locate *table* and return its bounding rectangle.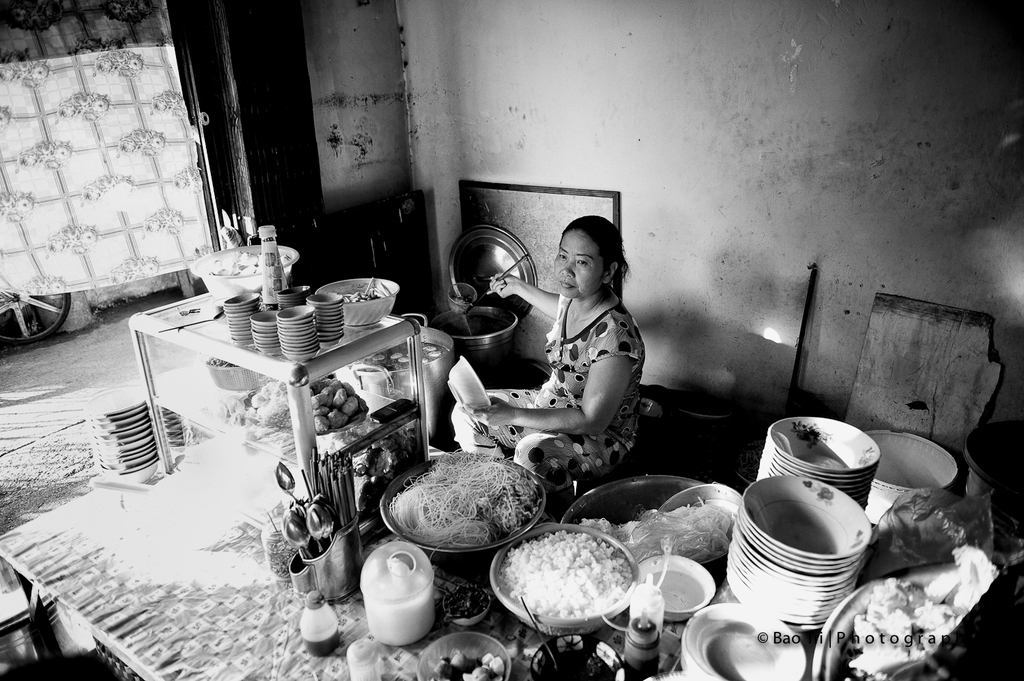
BBox(133, 280, 469, 502).
